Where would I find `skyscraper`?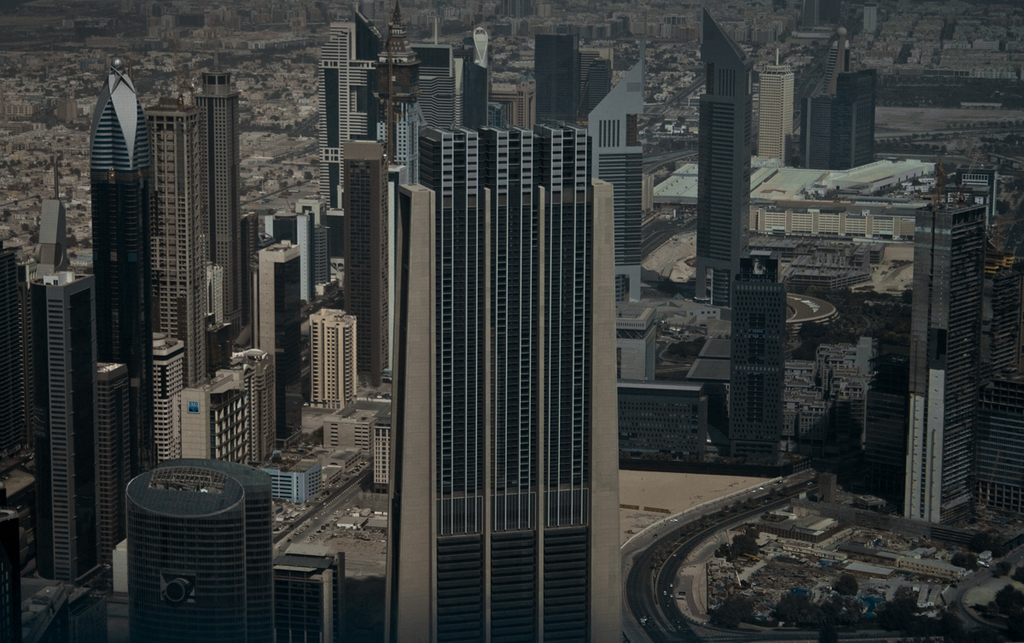
At [144,98,200,388].
